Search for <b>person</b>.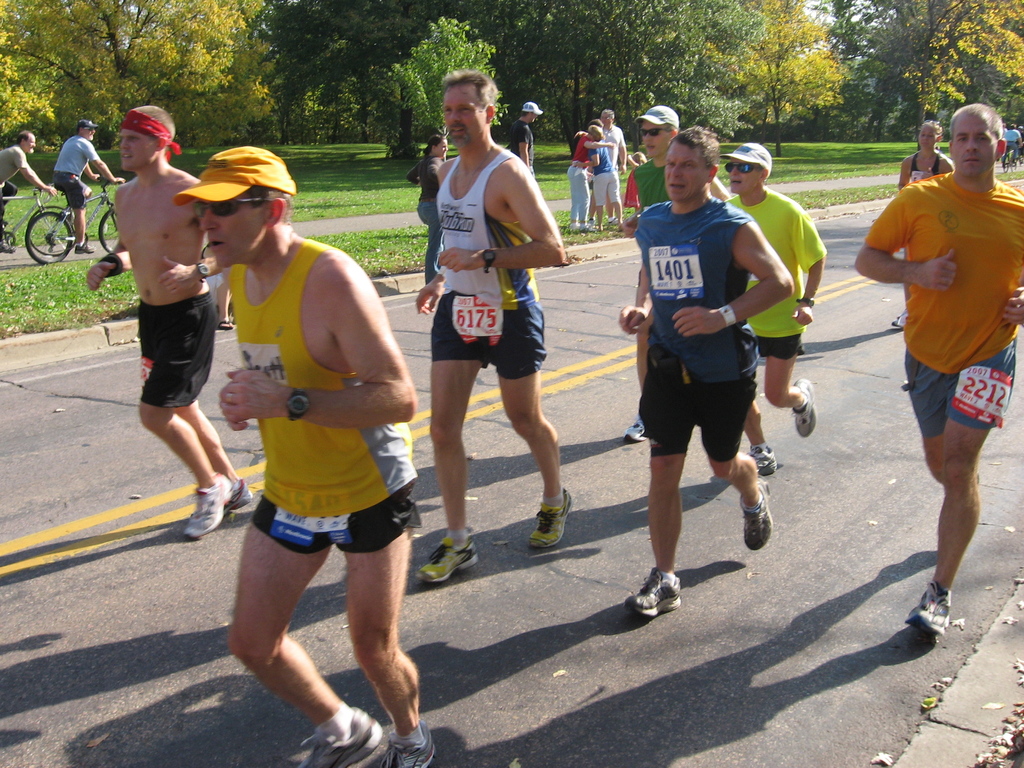
Found at <region>413, 70, 574, 585</region>.
